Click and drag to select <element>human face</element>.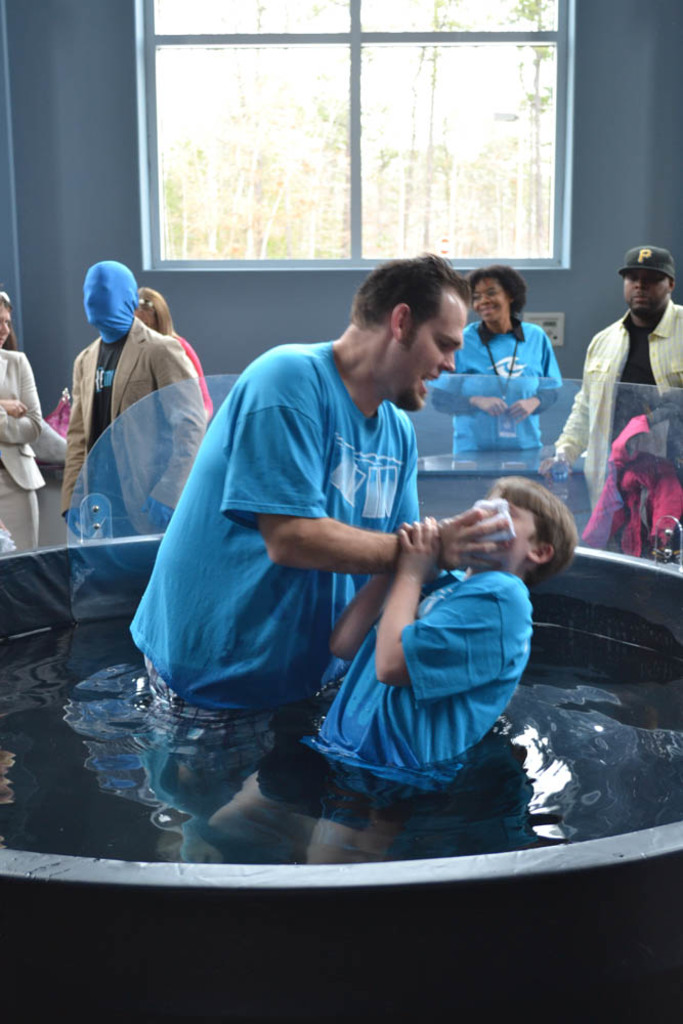
Selection: [0,309,13,342].
